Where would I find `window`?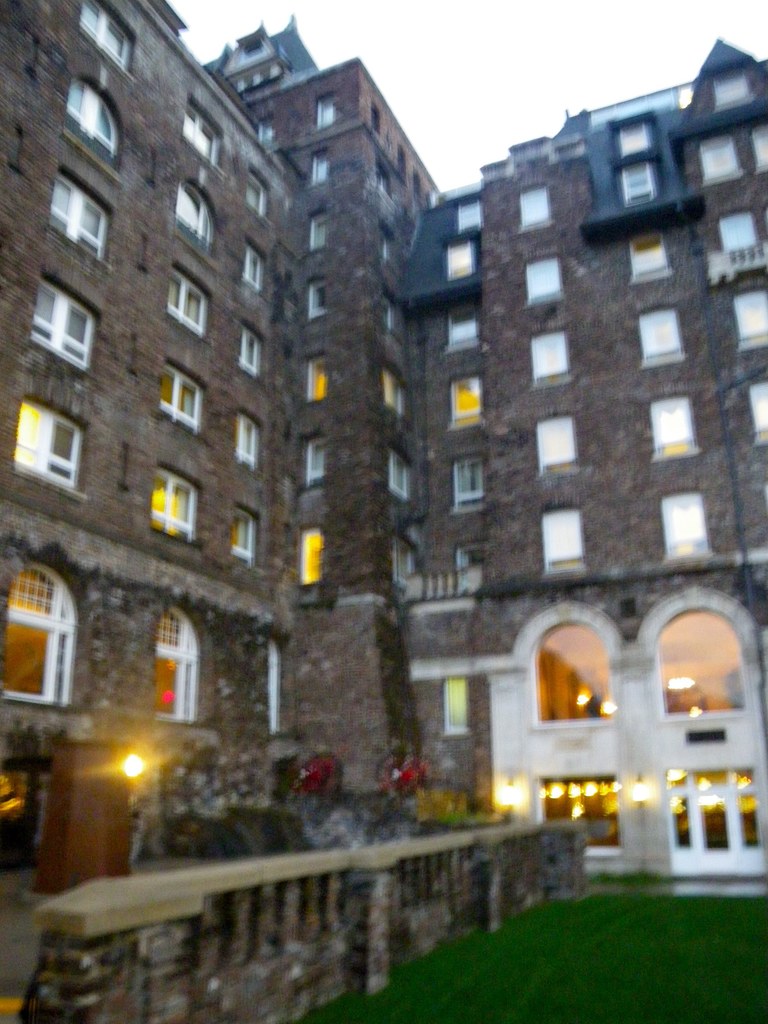
At 175,186,219,251.
